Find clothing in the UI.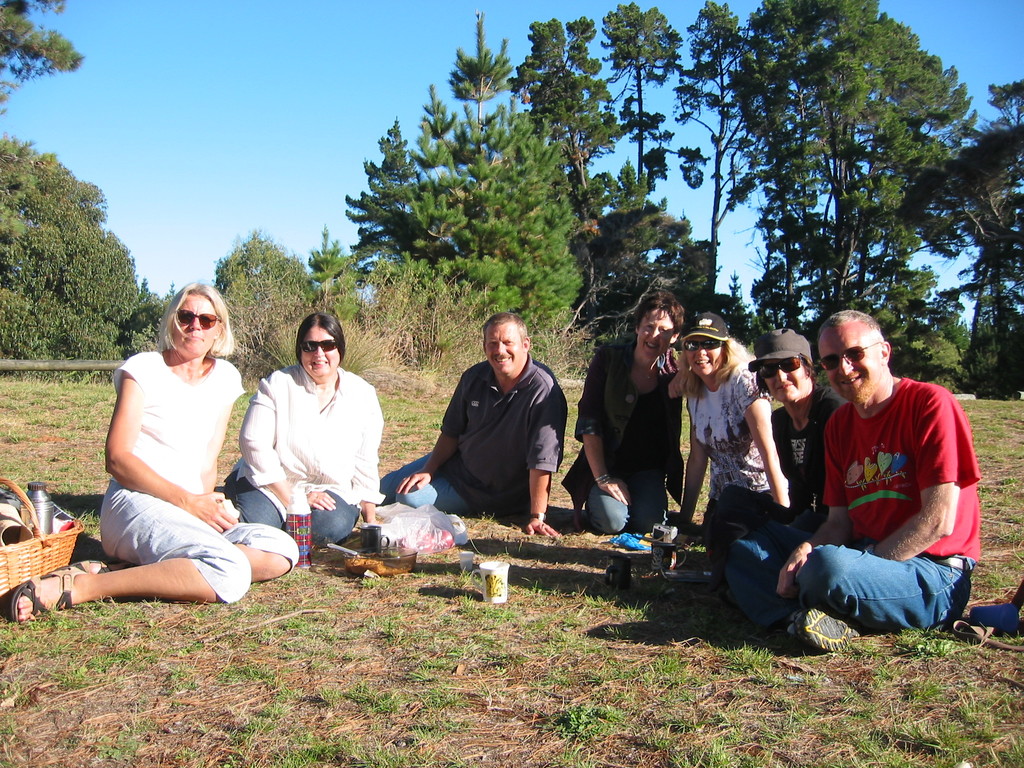
UI element at region(797, 357, 974, 617).
